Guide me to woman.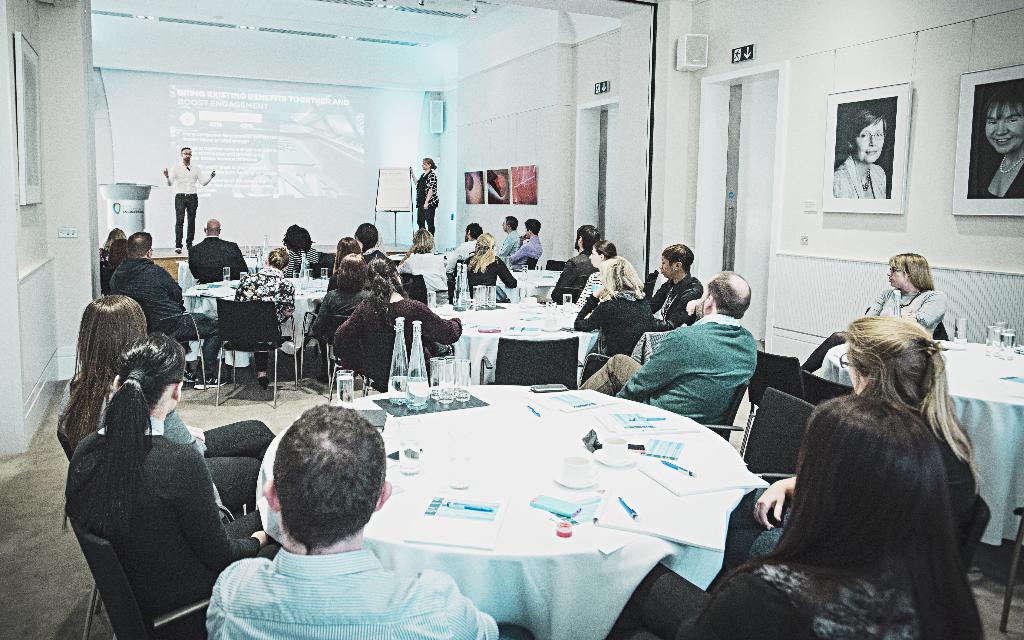
Guidance: {"left": 336, "top": 249, "right": 460, "bottom": 380}.
